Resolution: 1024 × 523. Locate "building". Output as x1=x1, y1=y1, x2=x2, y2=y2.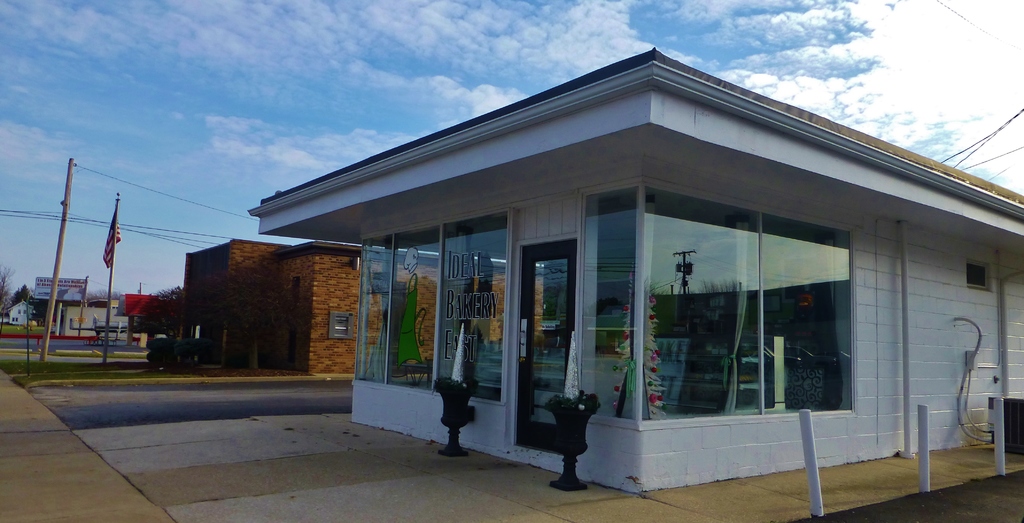
x1=178, y1=240, x2=545, y2=380.
